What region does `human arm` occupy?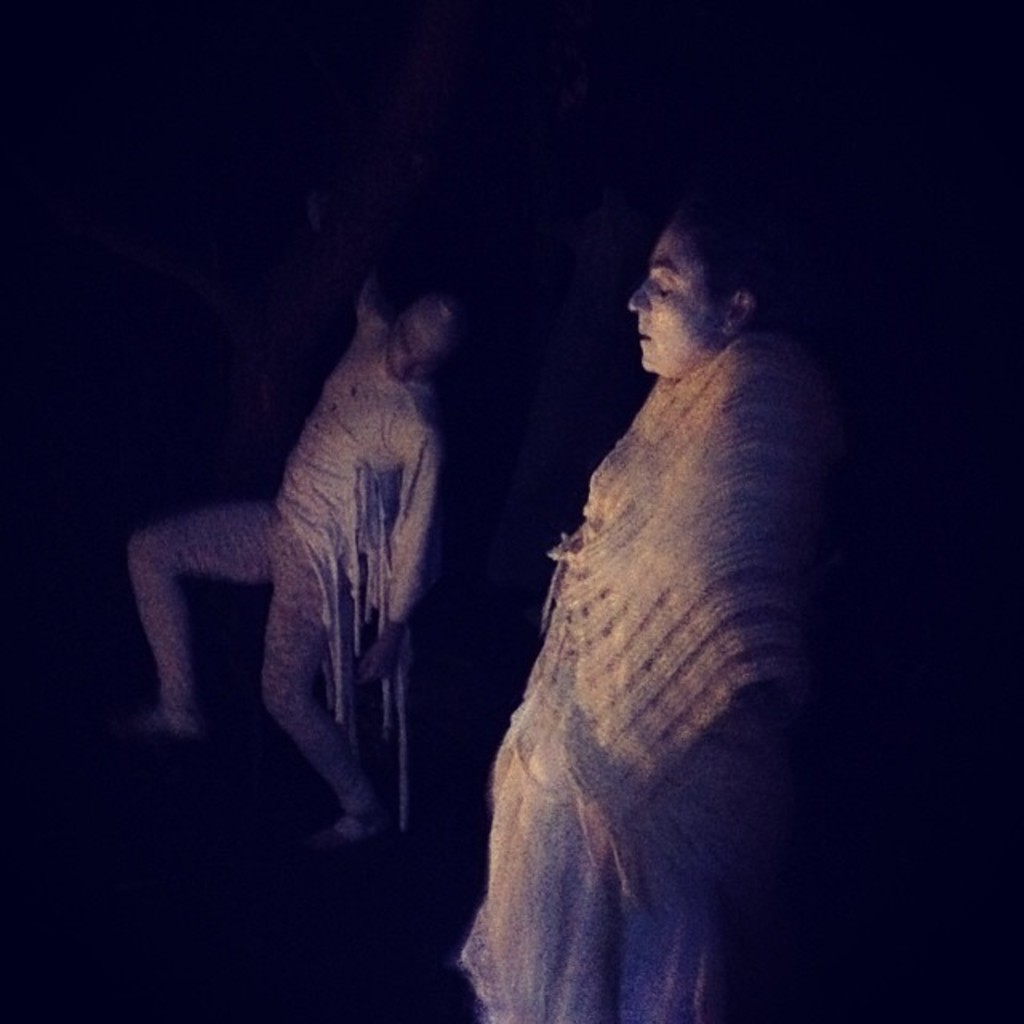
[left=608, top=350, right=821, bottom=786].
